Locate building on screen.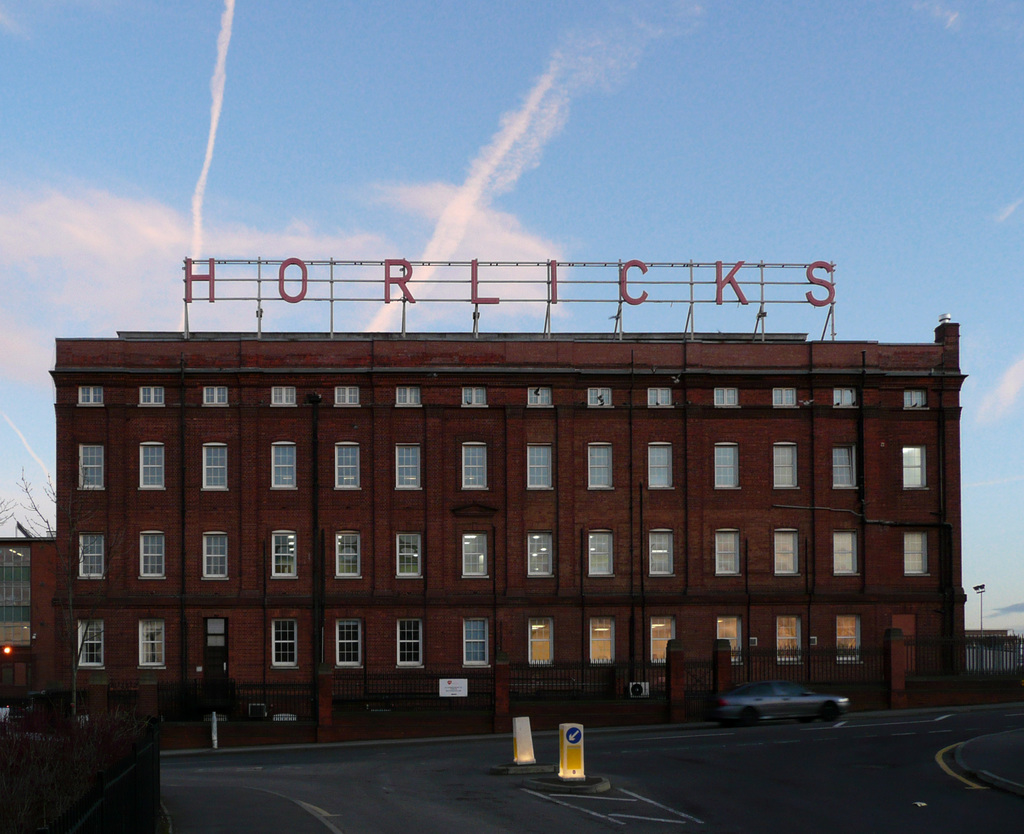
On screen at x1=54 y1=316 x2=969 y2=751.
